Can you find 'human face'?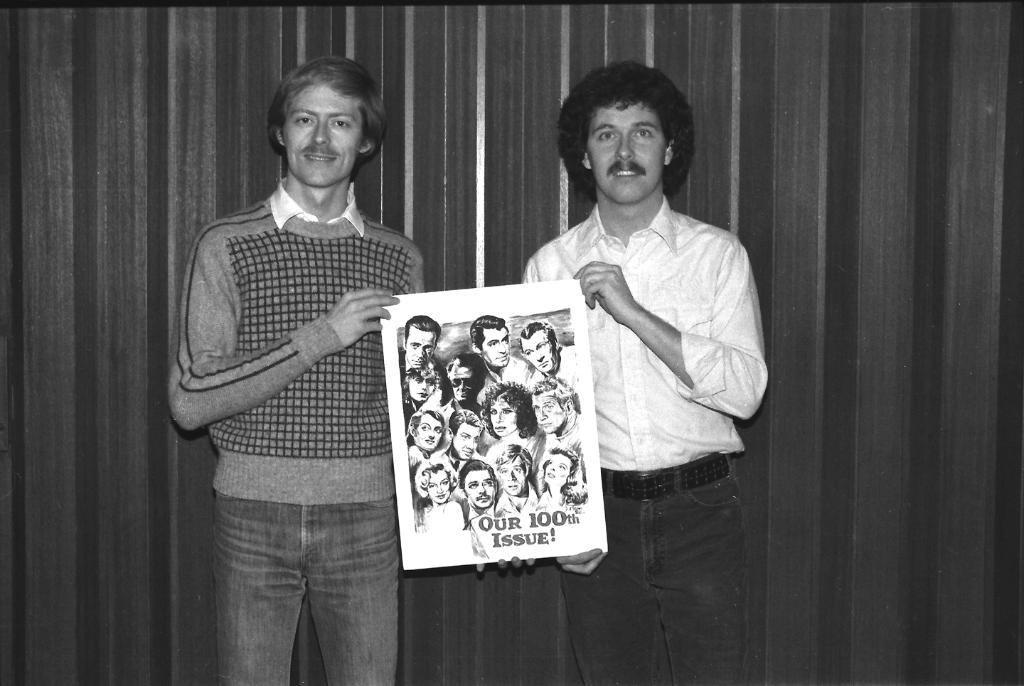
Yes, bounding box: (523, 333, 558, 372).
